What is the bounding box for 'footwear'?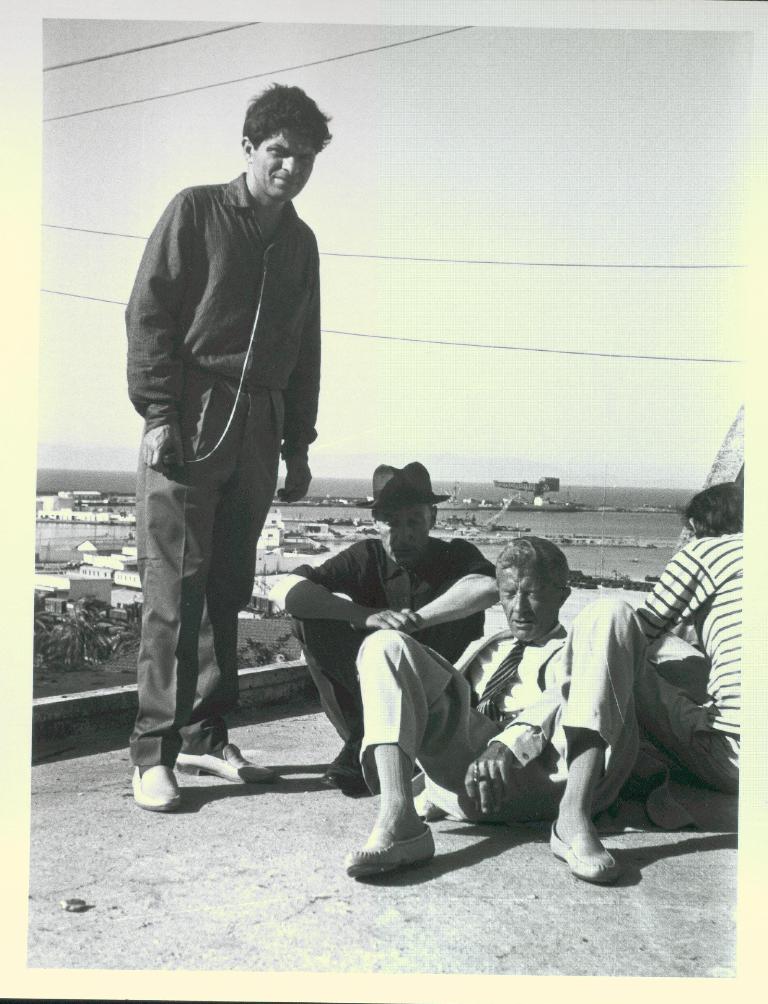
x1=549 y1=827 x2=617 y2=875.
